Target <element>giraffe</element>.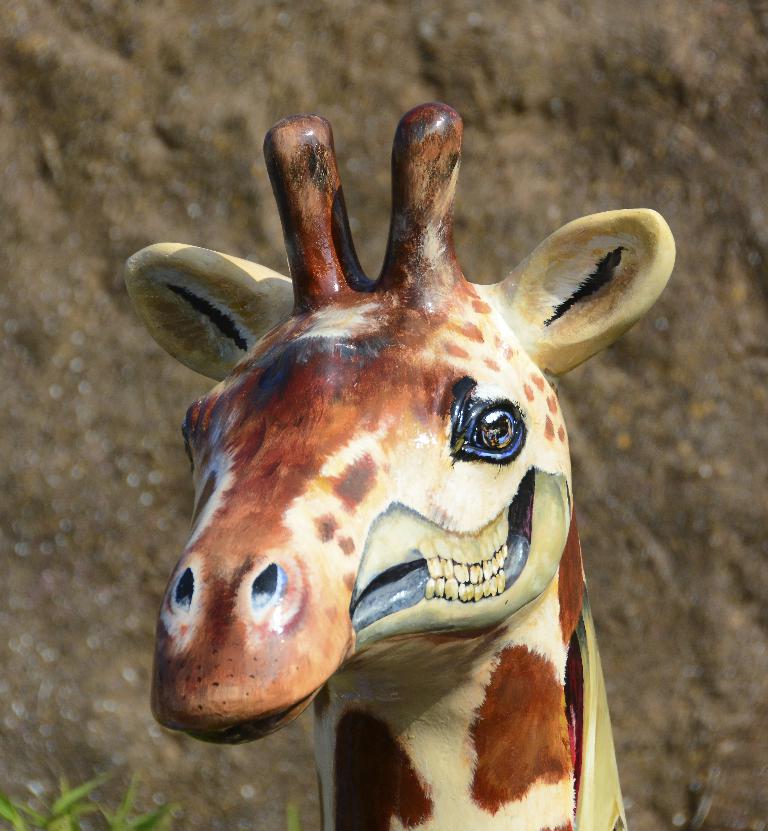
Target region: [x1=111, y1=91, x2=688, y2=830].
